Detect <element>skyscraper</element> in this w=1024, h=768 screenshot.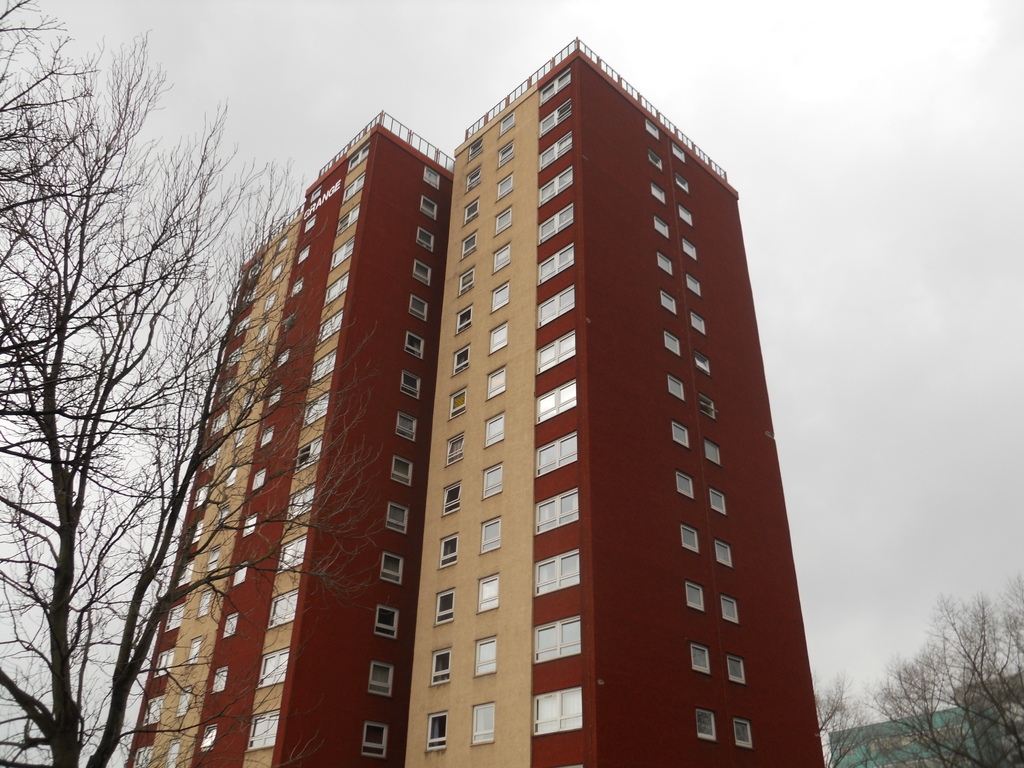
Detection: [399, 35, 831, 767].
